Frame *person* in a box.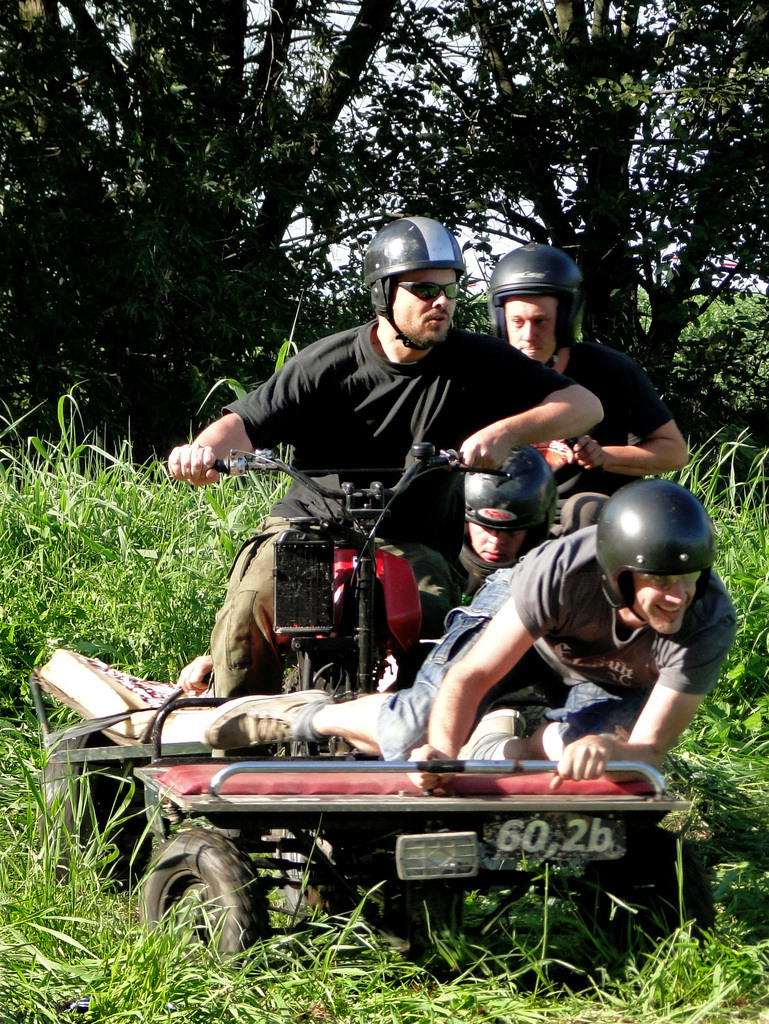
(485,239,691,533).
